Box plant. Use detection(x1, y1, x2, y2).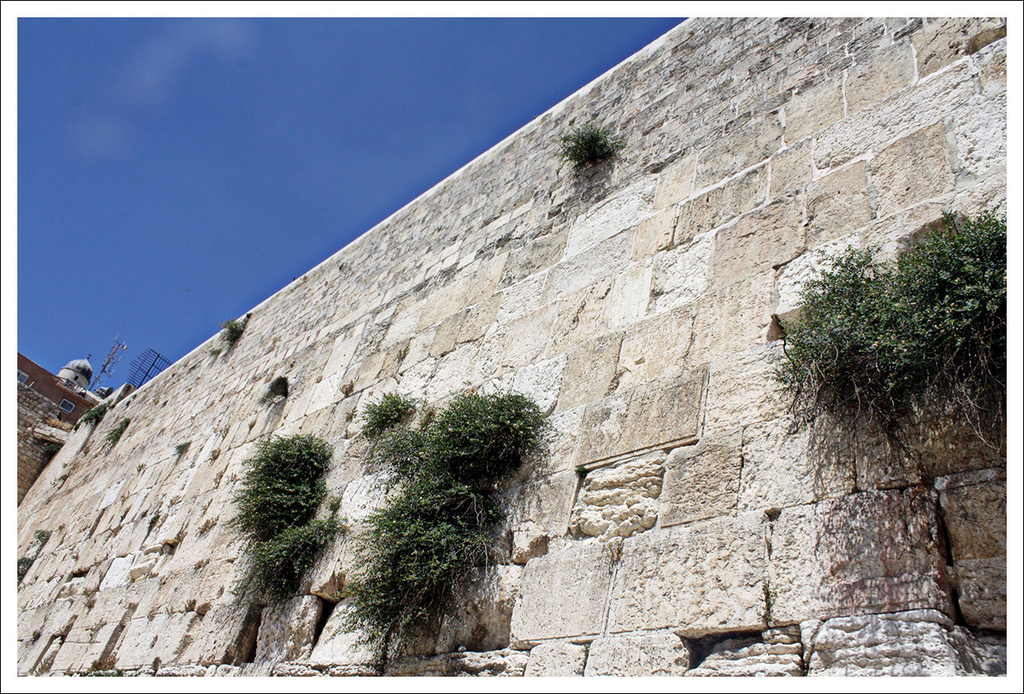
detection(551, 118, 636, 170).
